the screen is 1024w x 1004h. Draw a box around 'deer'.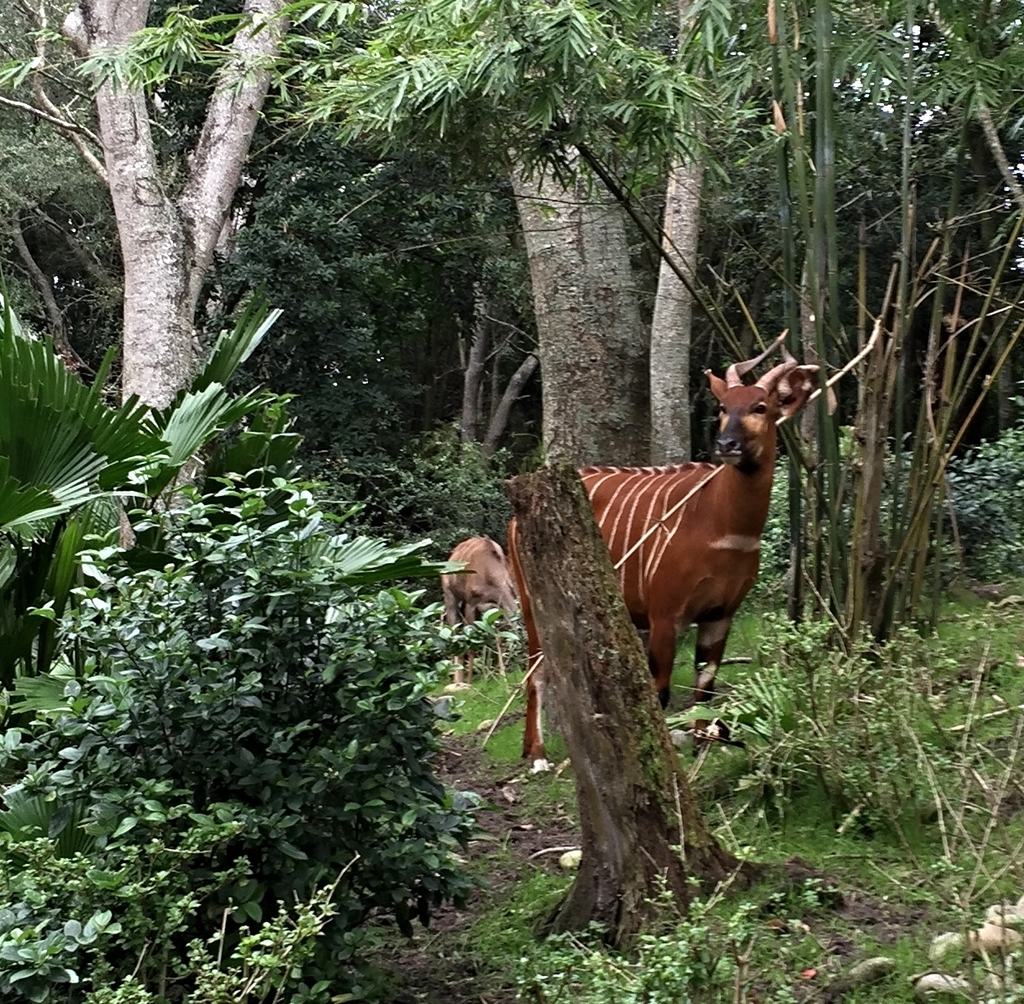
[left=438, top=533, right=518, bottom=680].
